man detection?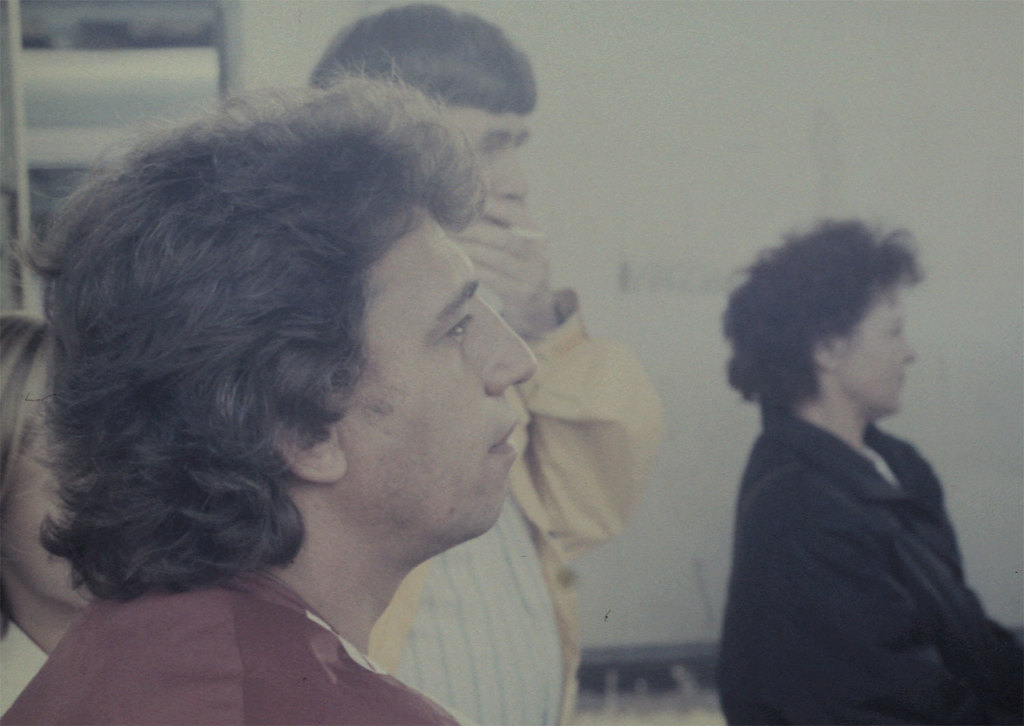
box(0, 78, 535, 725)
